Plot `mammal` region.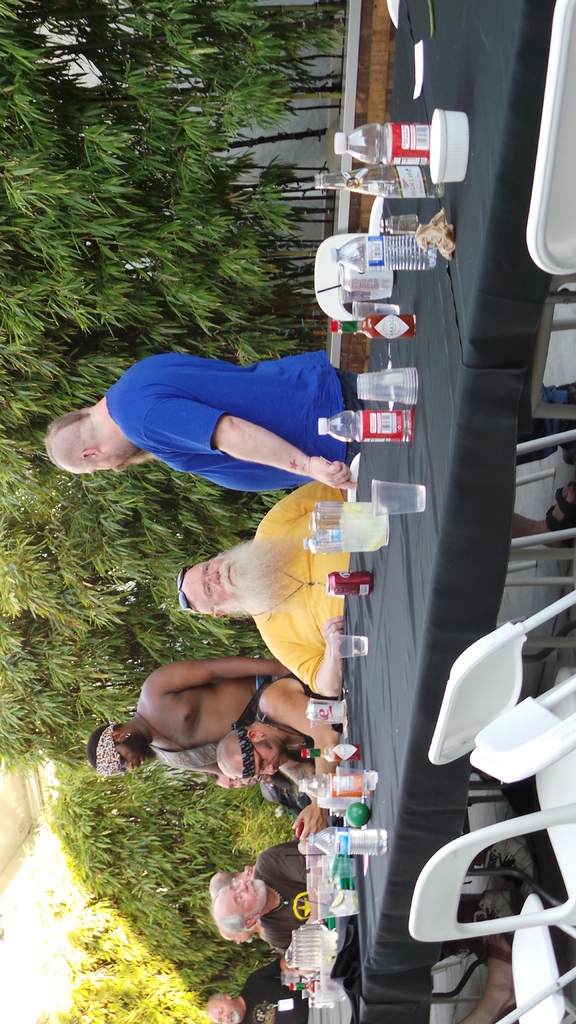
Plotted at {"x1": 221, "y1": 918, "x2": 290, "y2": 951}.
